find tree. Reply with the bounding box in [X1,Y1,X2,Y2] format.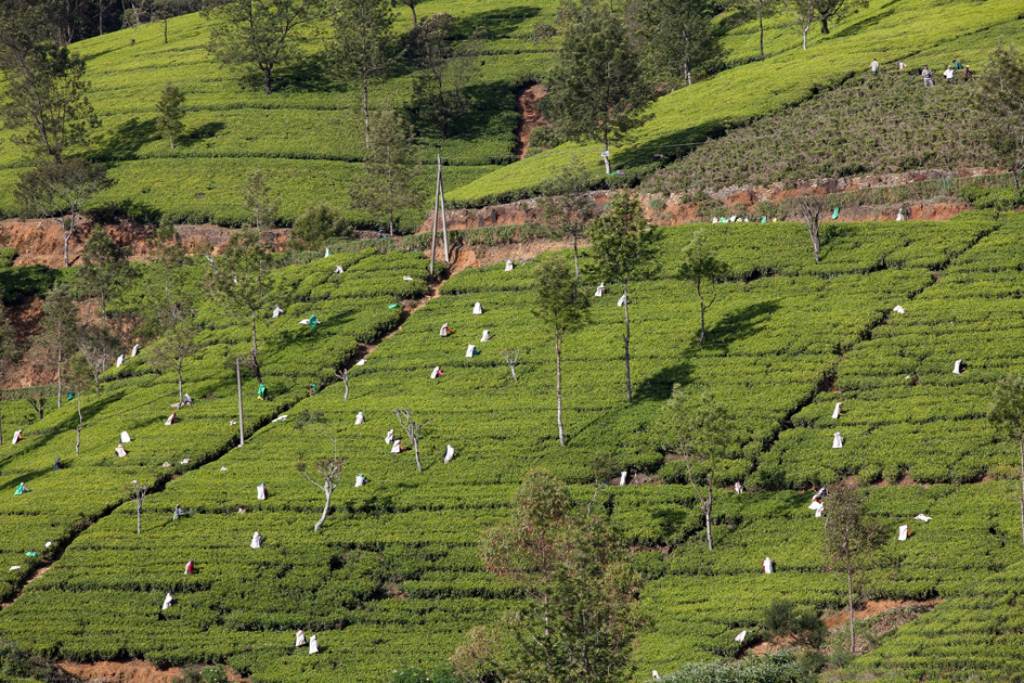
[290,204,344,248].
